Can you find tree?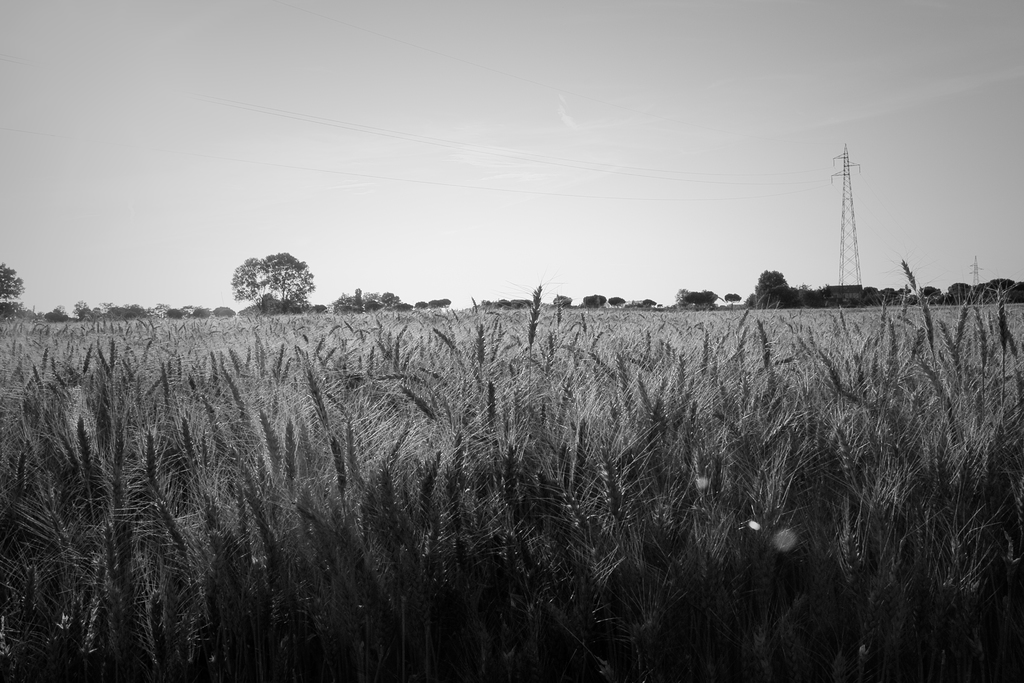
Yes, bounding box: 572 292 607 309.
